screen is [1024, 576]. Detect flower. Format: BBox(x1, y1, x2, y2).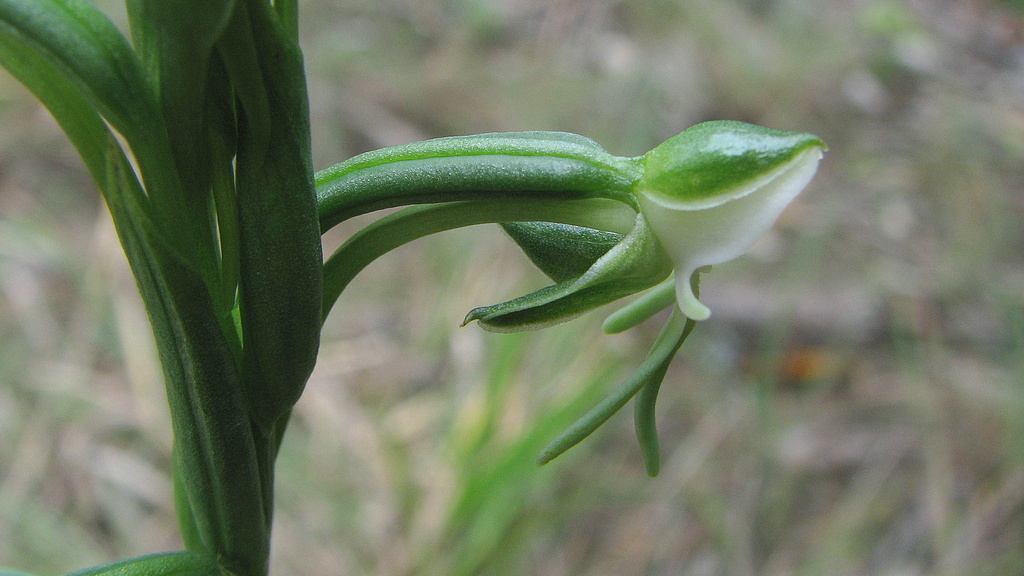
BBox(310, 106, 780, 427).
